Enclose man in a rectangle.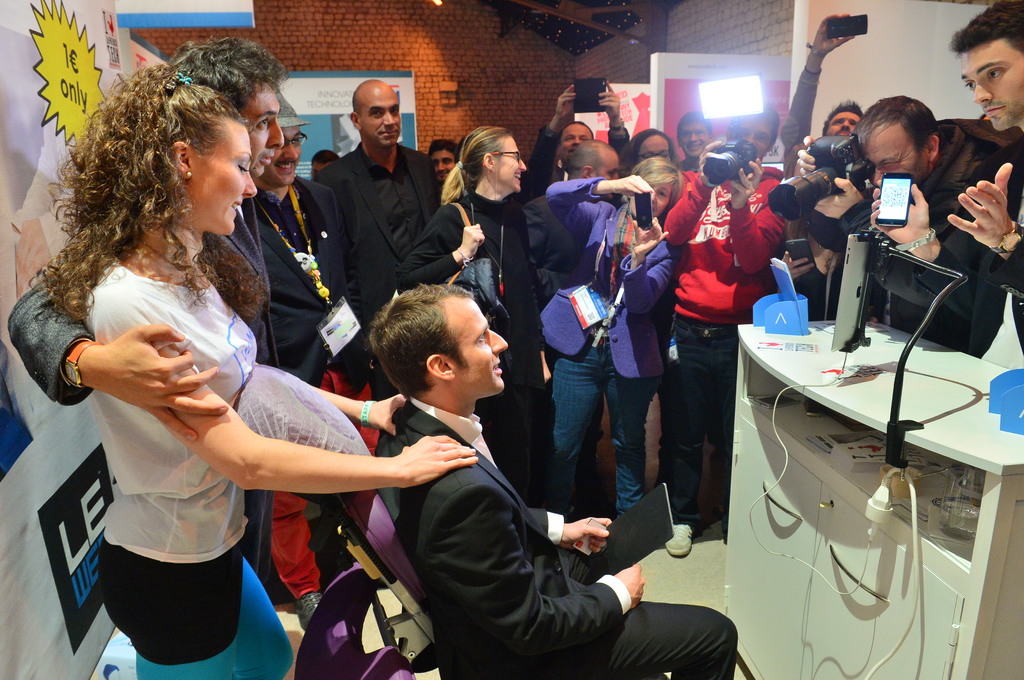
pyautogui.locateOnScreen(796, 95, 984, 333).
